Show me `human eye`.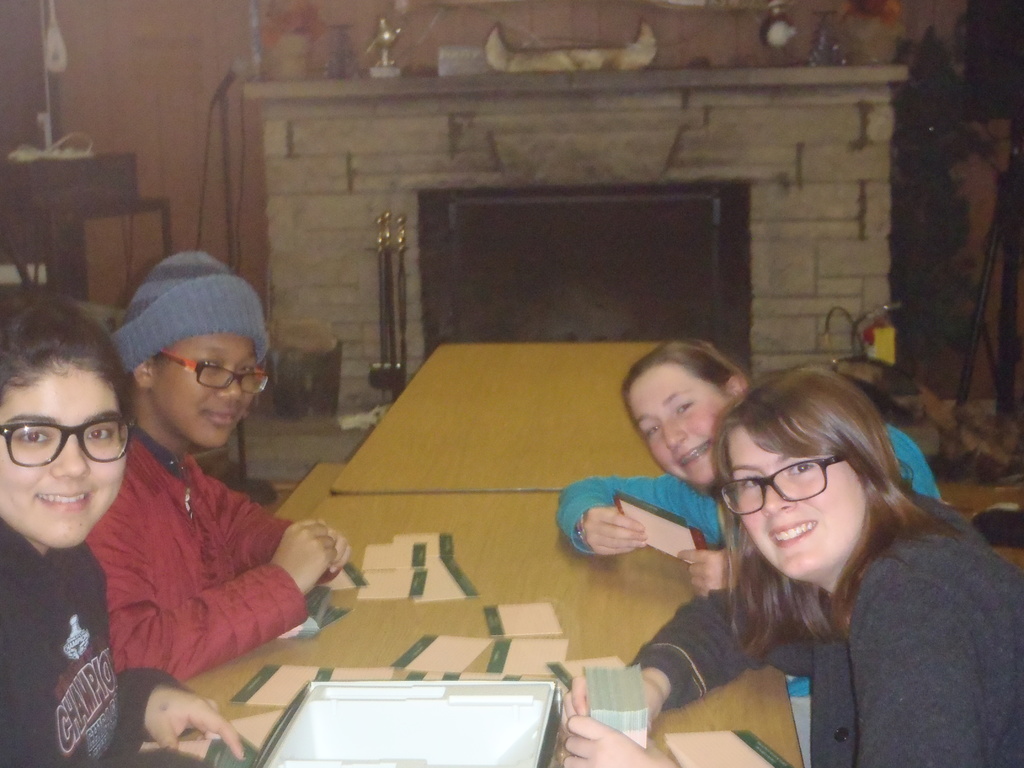
`human eye` is here: [14, 425, 56, 450].
